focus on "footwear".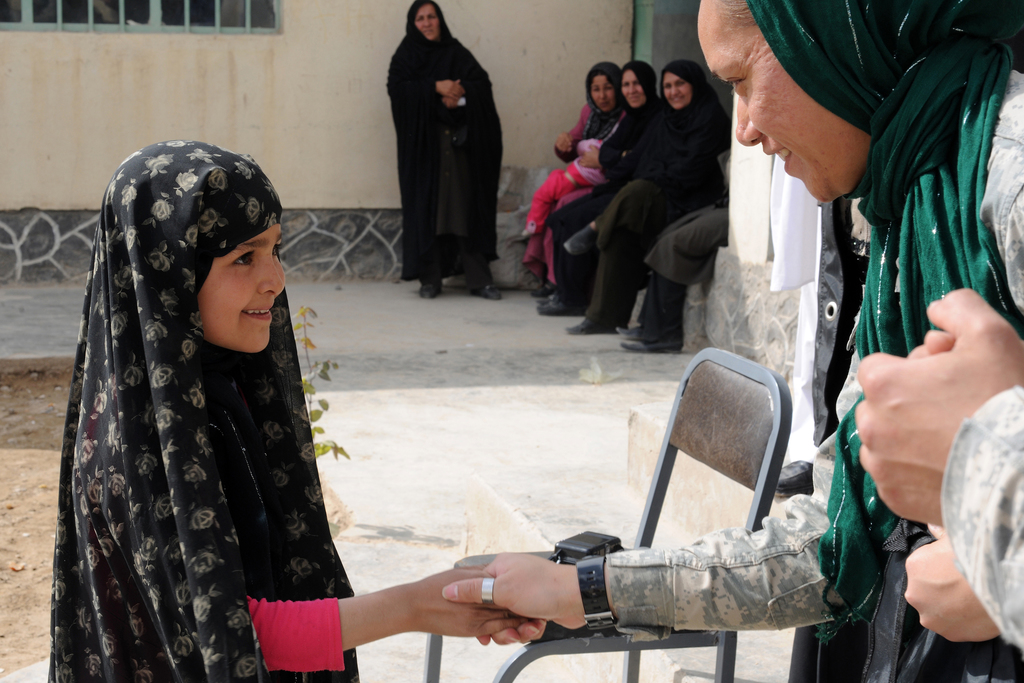
Focused at bbox=[533, 280, 559, 296].
